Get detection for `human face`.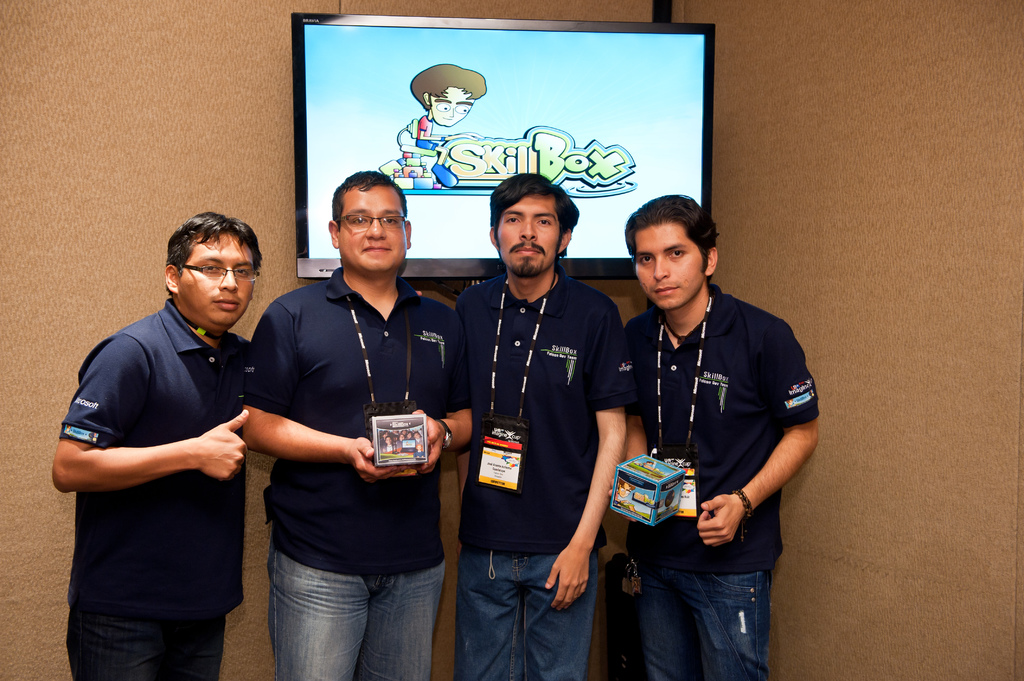
Detection: bbox=(340, 180, 410, 274).
